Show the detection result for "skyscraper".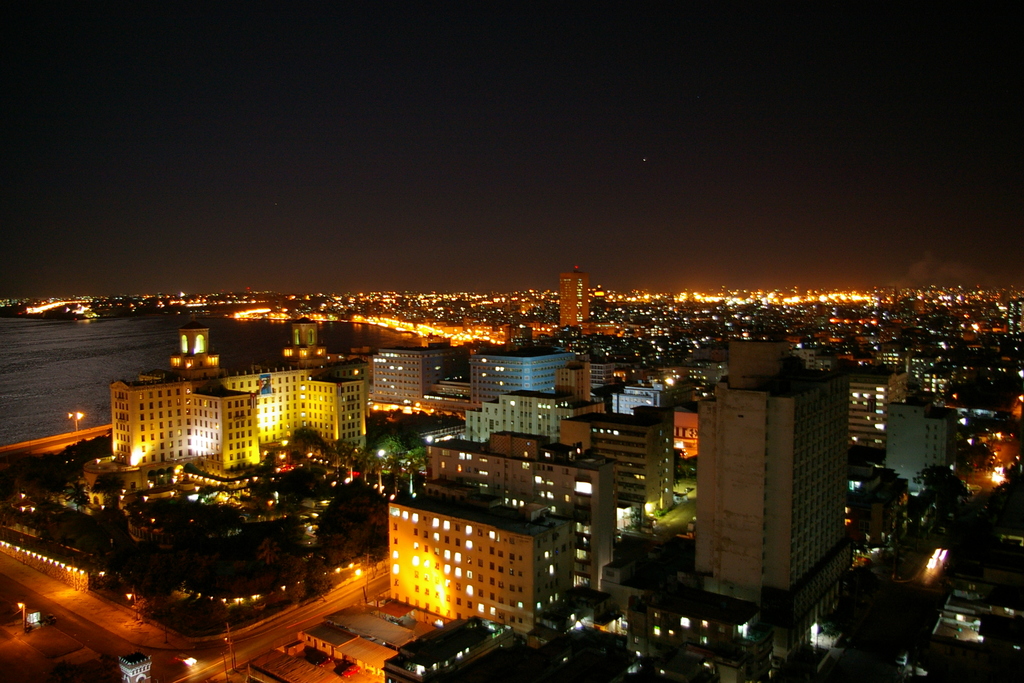
locate(422, 429, 632, 595).
